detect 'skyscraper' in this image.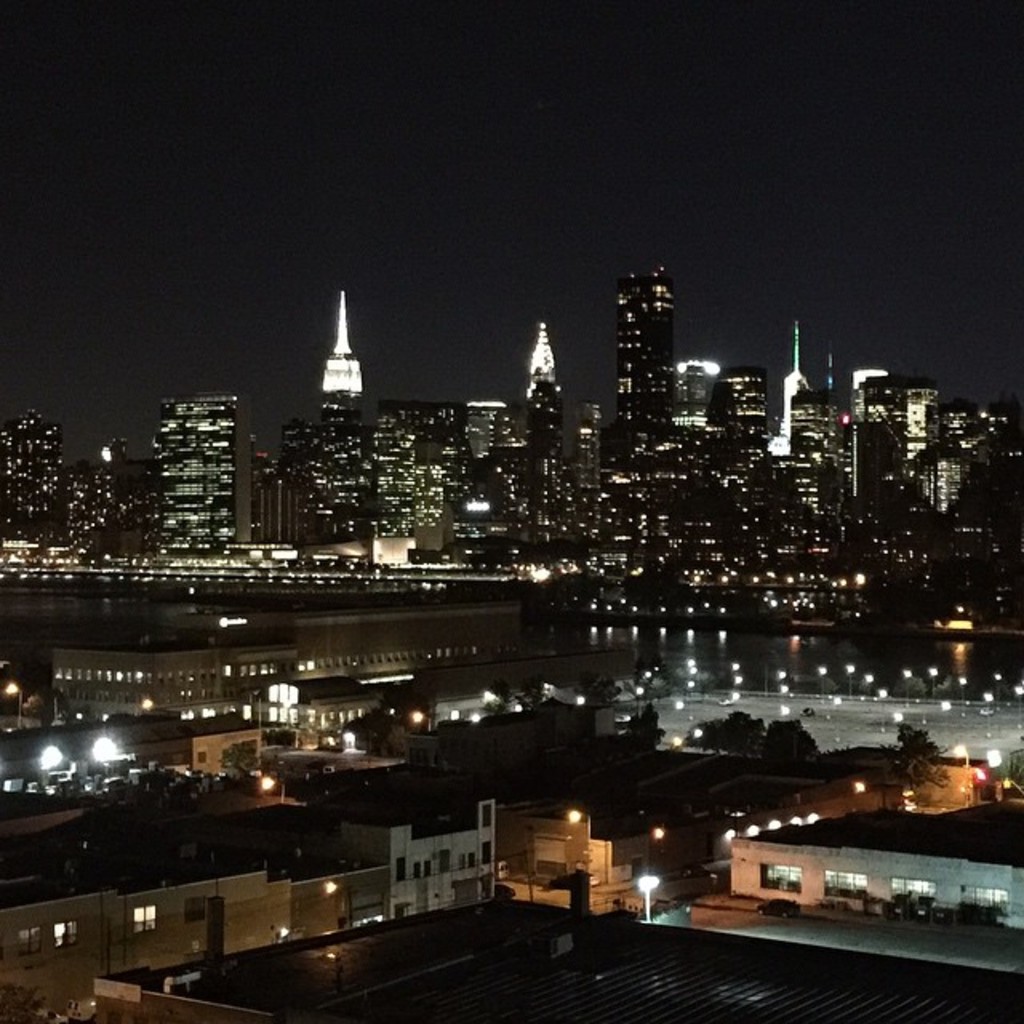
Detection: box=[522, 315, 576, 533].
